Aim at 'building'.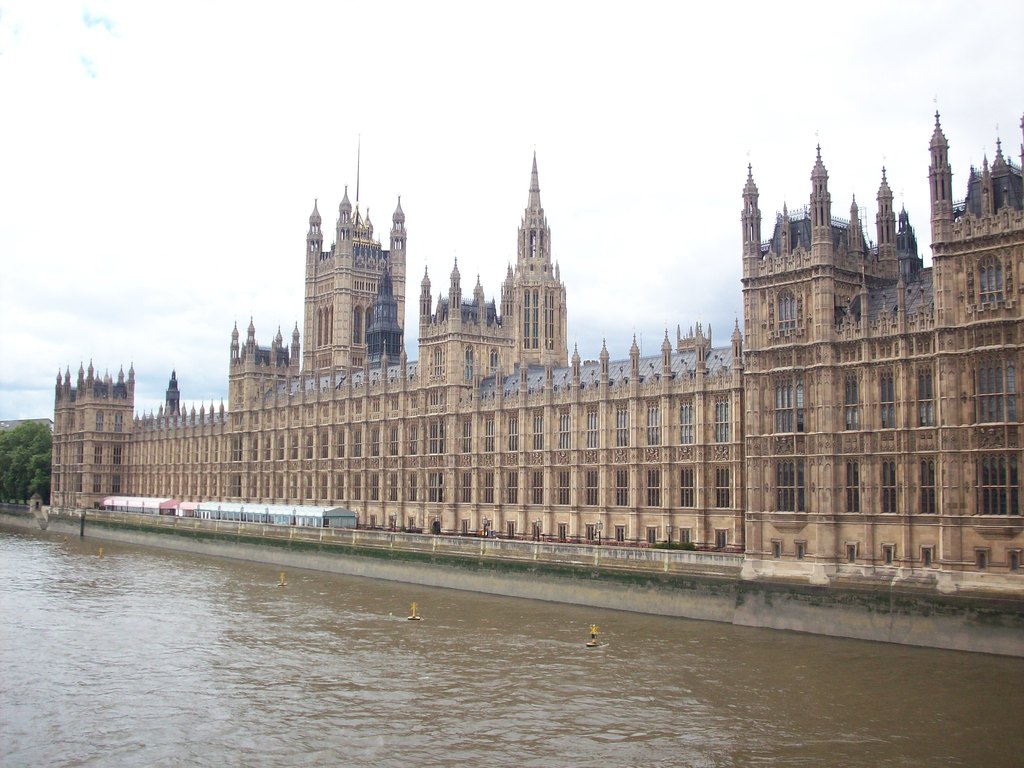
Aimed at pyautogui.locateOnScreen(57, 94, 1023, 595).
